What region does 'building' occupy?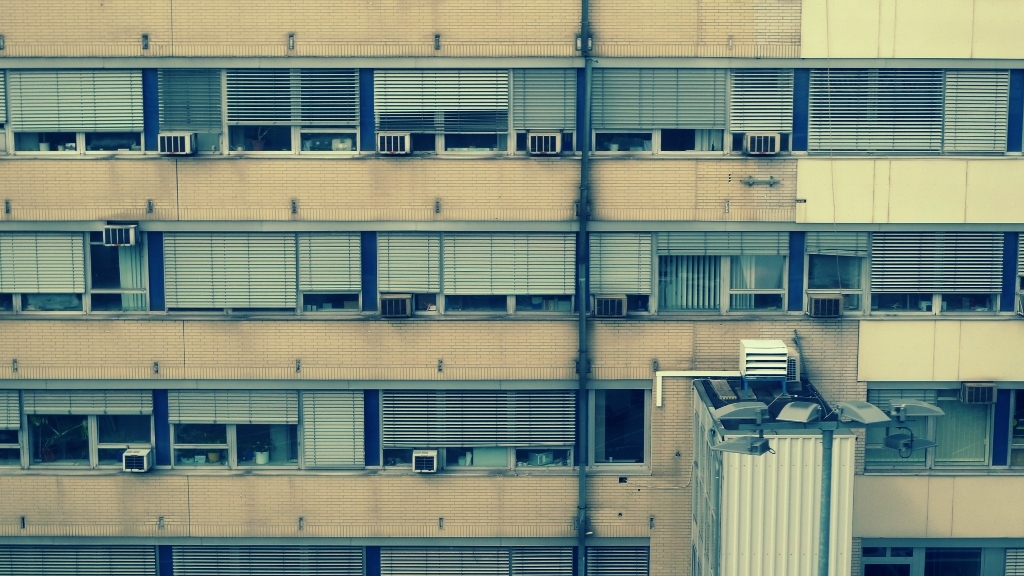
[0, 0, 1023, 575].
